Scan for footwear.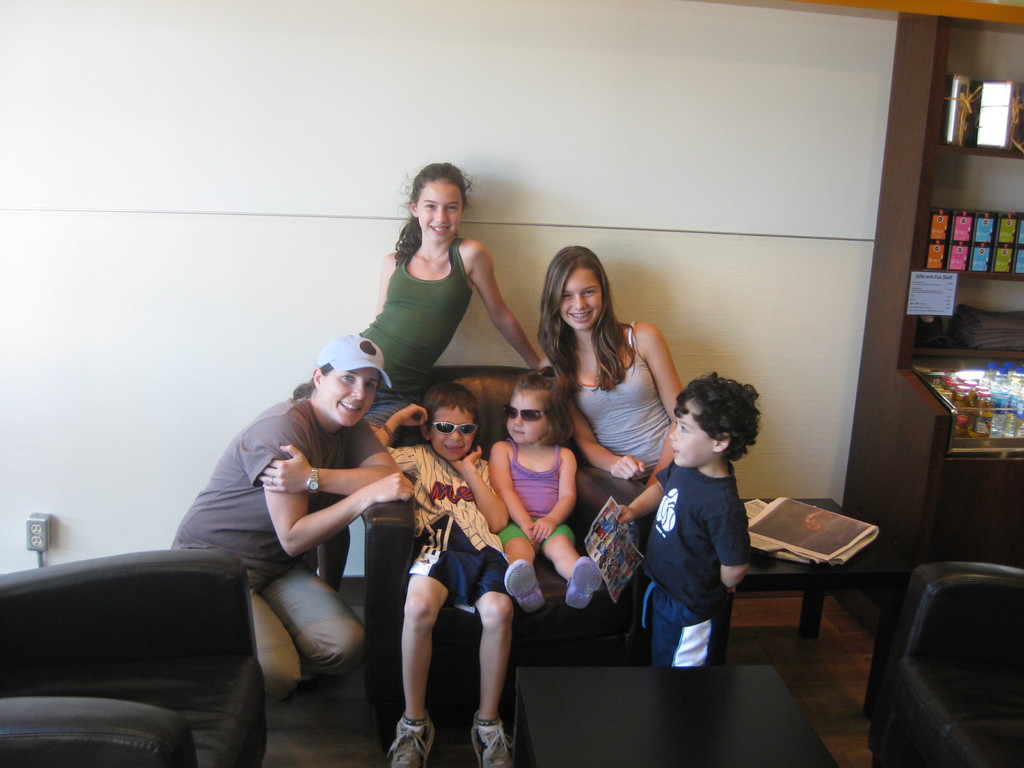
Scan result: (left=561, top=553, right=598, bottom=609).
